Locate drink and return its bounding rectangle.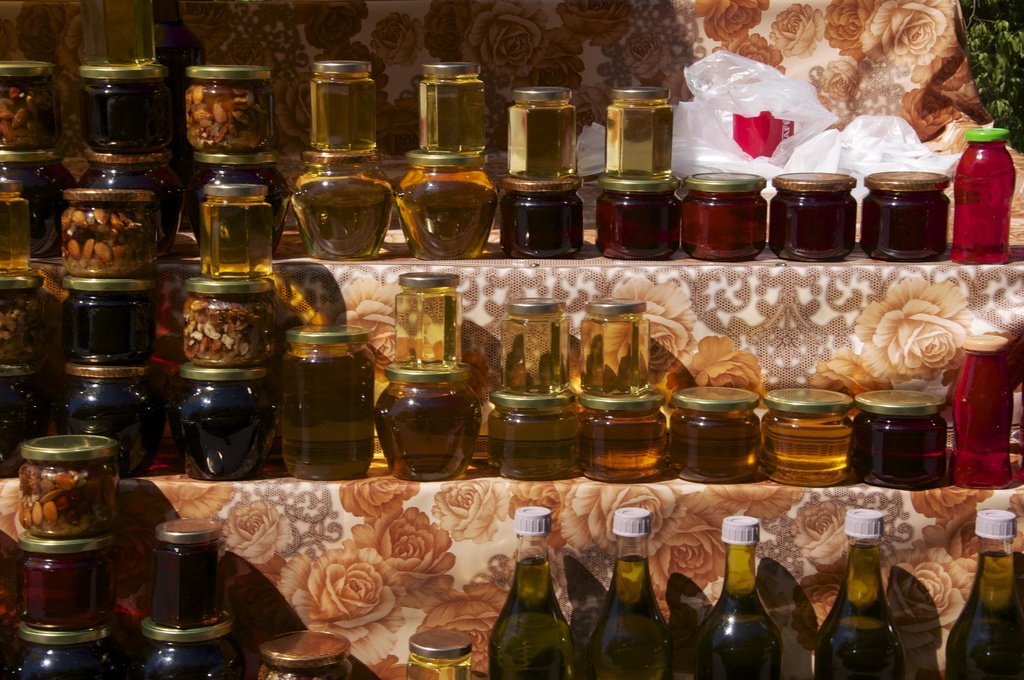
420 60 492 155.
